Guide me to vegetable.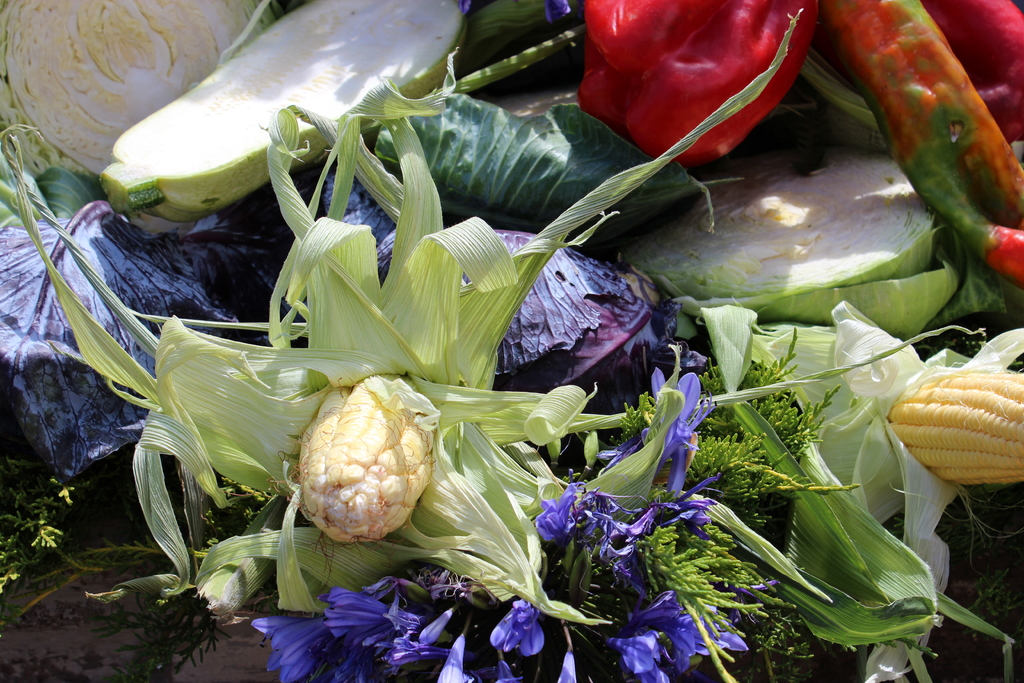
Guidance: region(575, 0, 827, 170).
